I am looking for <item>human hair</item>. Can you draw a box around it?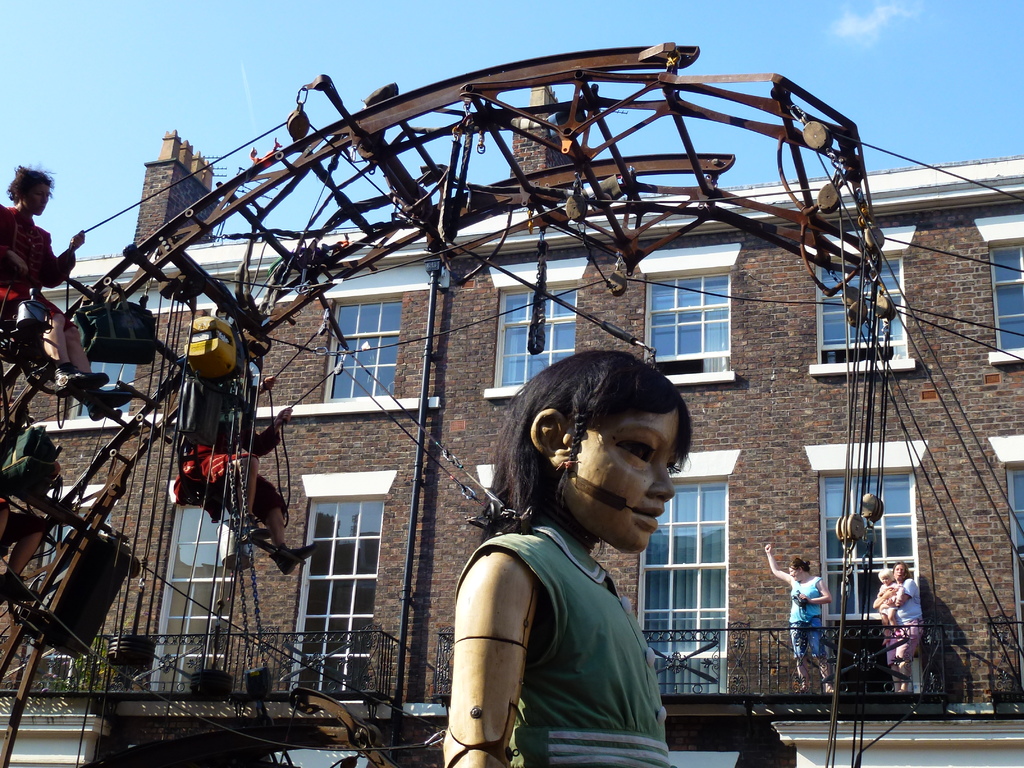
Sure, the bounding box is 497/348/698/511.
